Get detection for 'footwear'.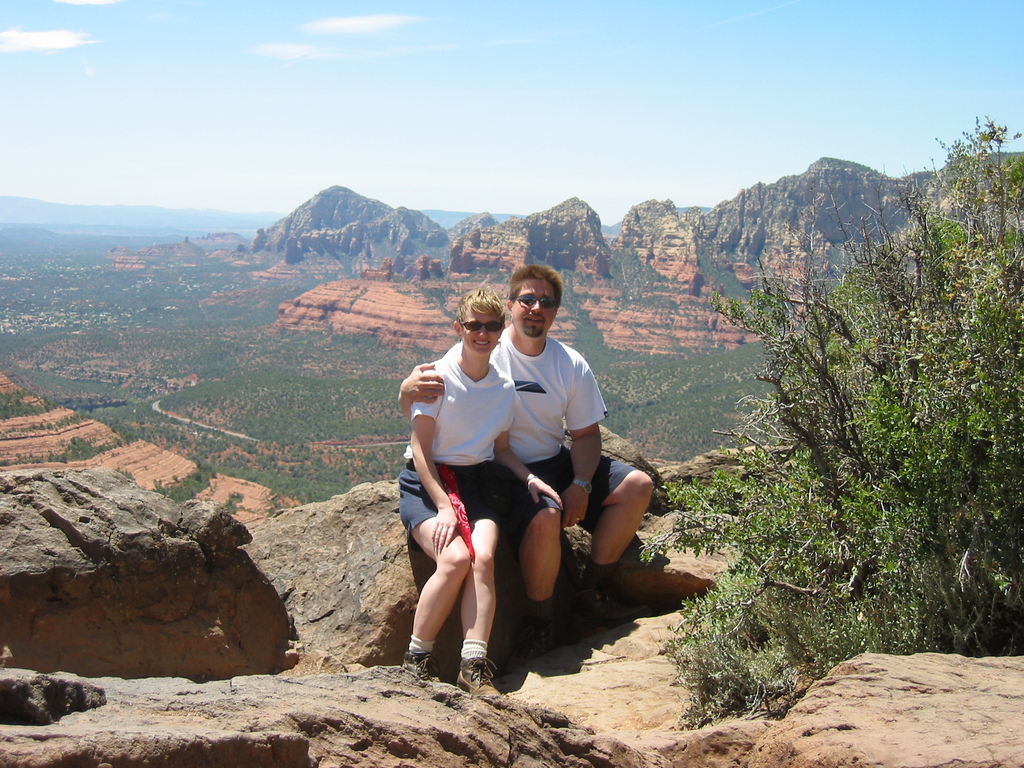
Detection: <box>528,601,550,642</box>.
